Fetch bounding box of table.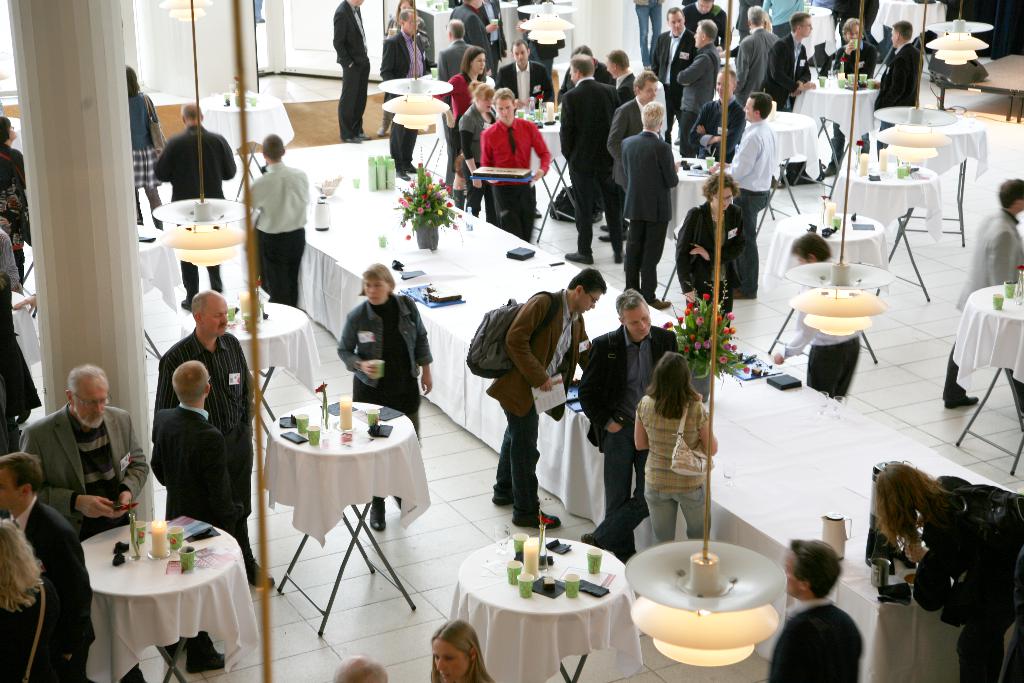
Bbox: Rect(185, 299, 328, 420).
